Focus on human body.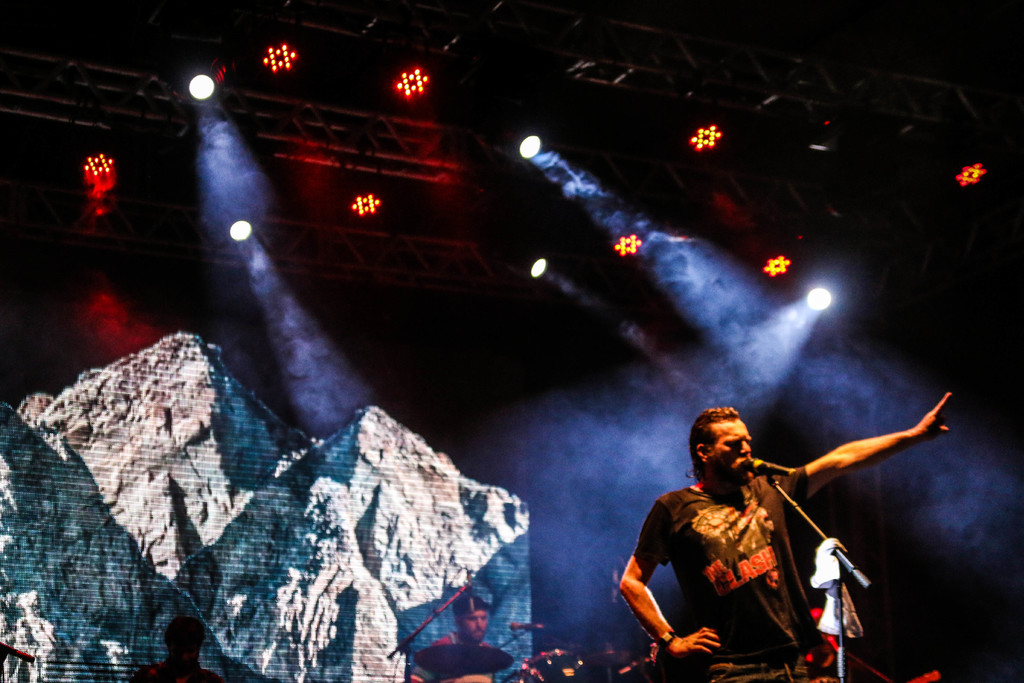
Focused at Rect(625, 372, 918, 682).
